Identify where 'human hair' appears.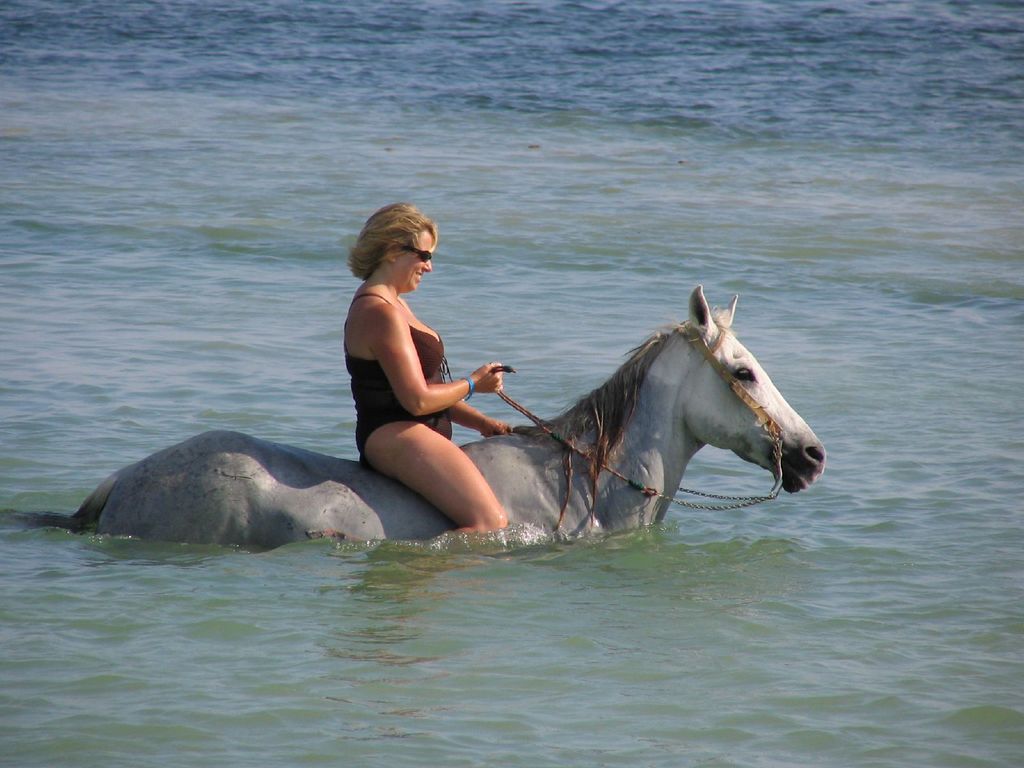
Appears at box=[344, 205, 439, 292].
